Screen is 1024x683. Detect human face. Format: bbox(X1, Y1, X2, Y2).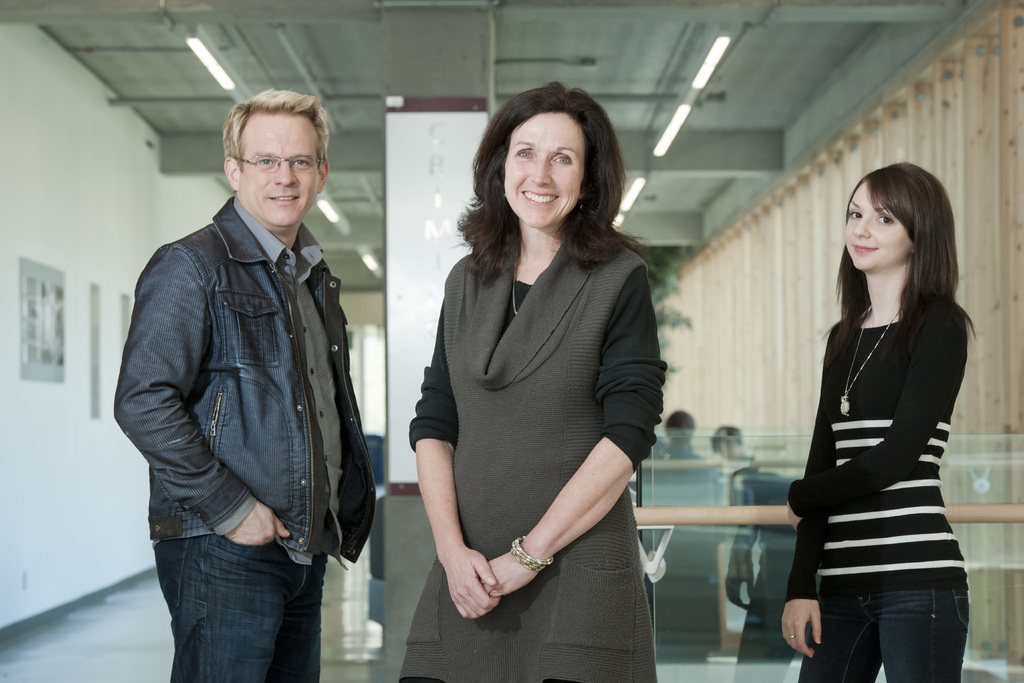
bbox(240, 114, 317, 226).
